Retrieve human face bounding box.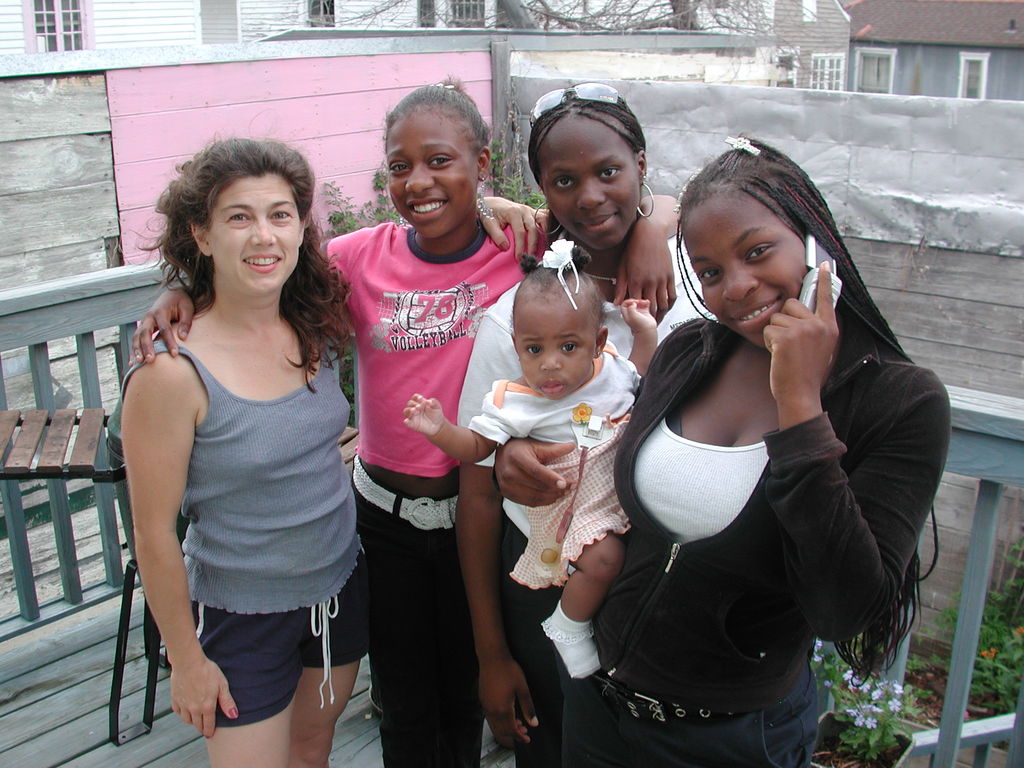
Bounding box: crop(390, 104, 487, 241).
